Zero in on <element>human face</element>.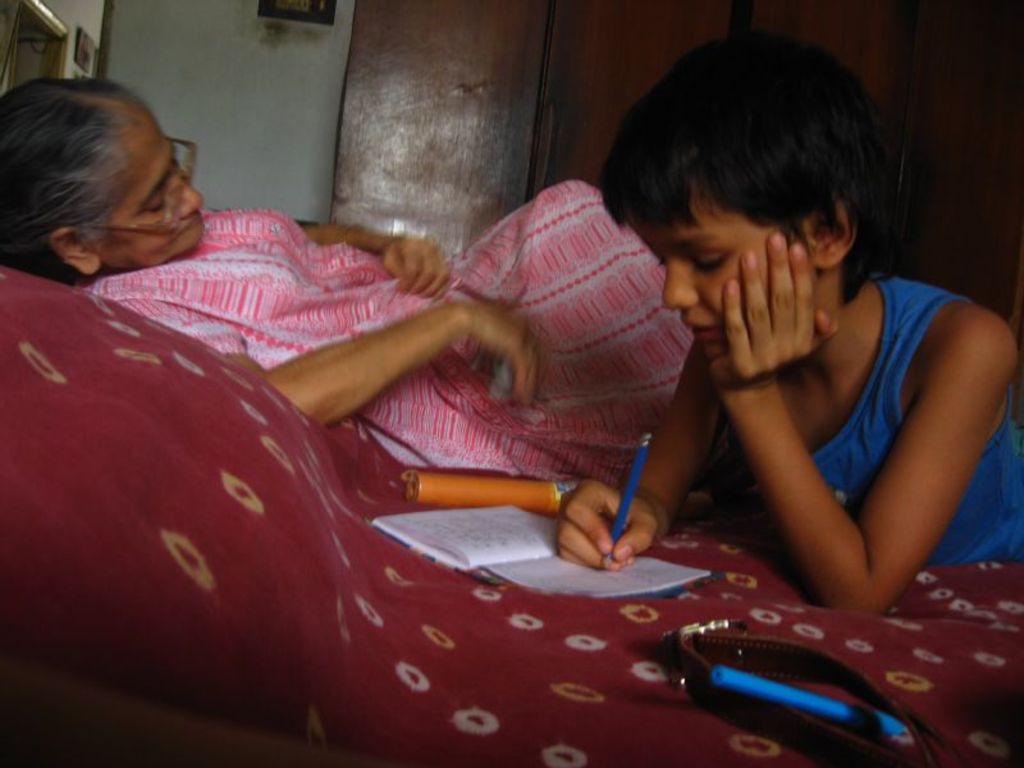
Zeroed in: detection(618, 183, 795, 357).
